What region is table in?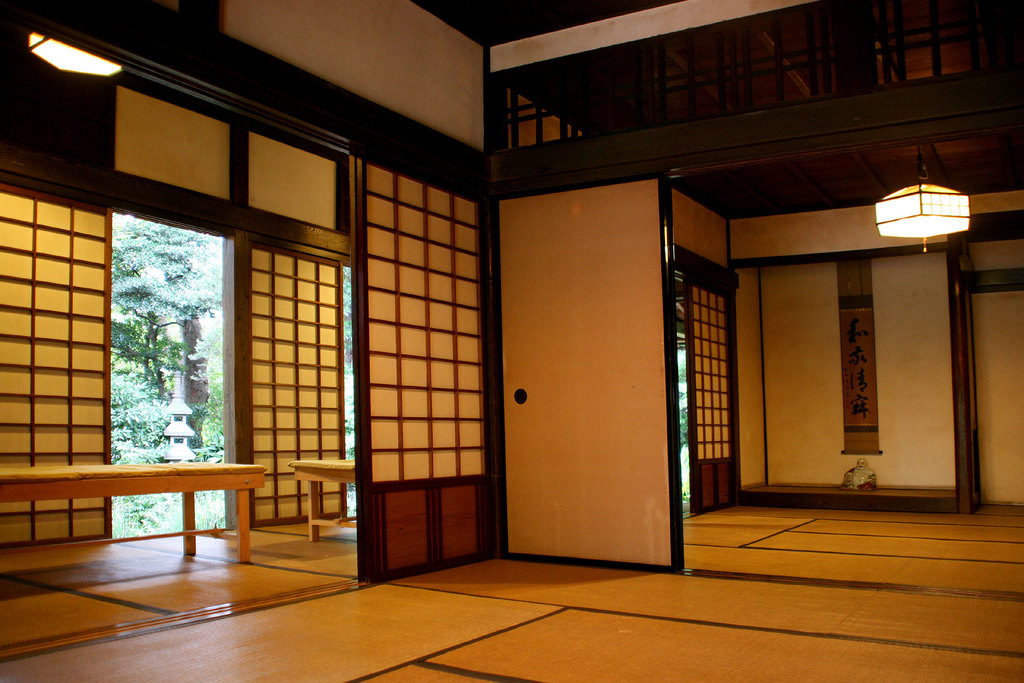
crop(287, 458, 355, 544).
